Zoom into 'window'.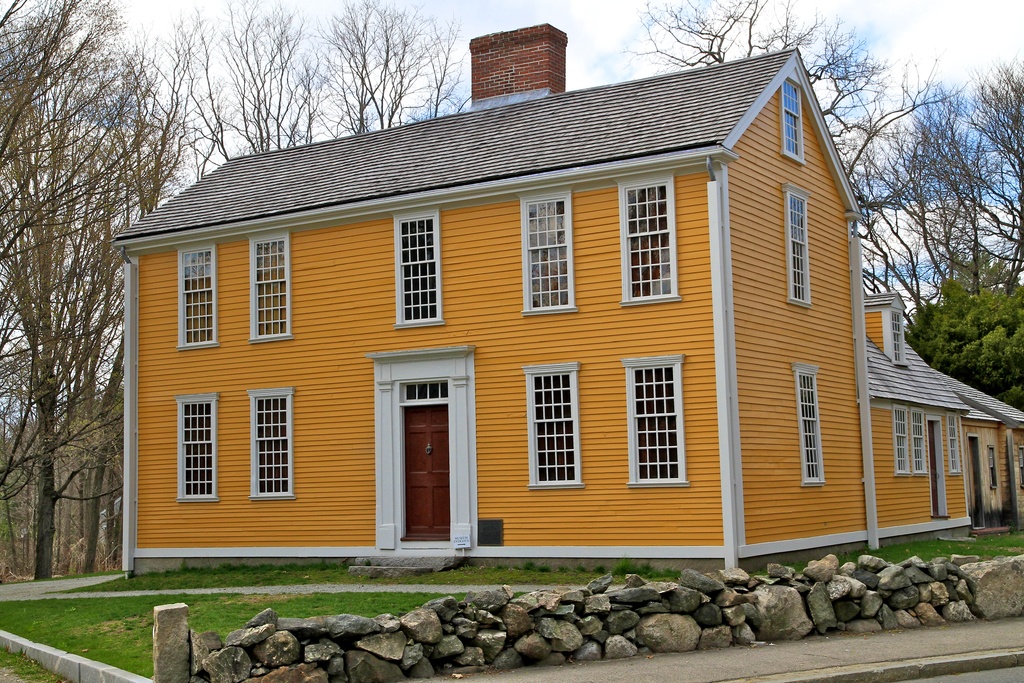
Zoom target: crop(892, 309, 906, 362).
